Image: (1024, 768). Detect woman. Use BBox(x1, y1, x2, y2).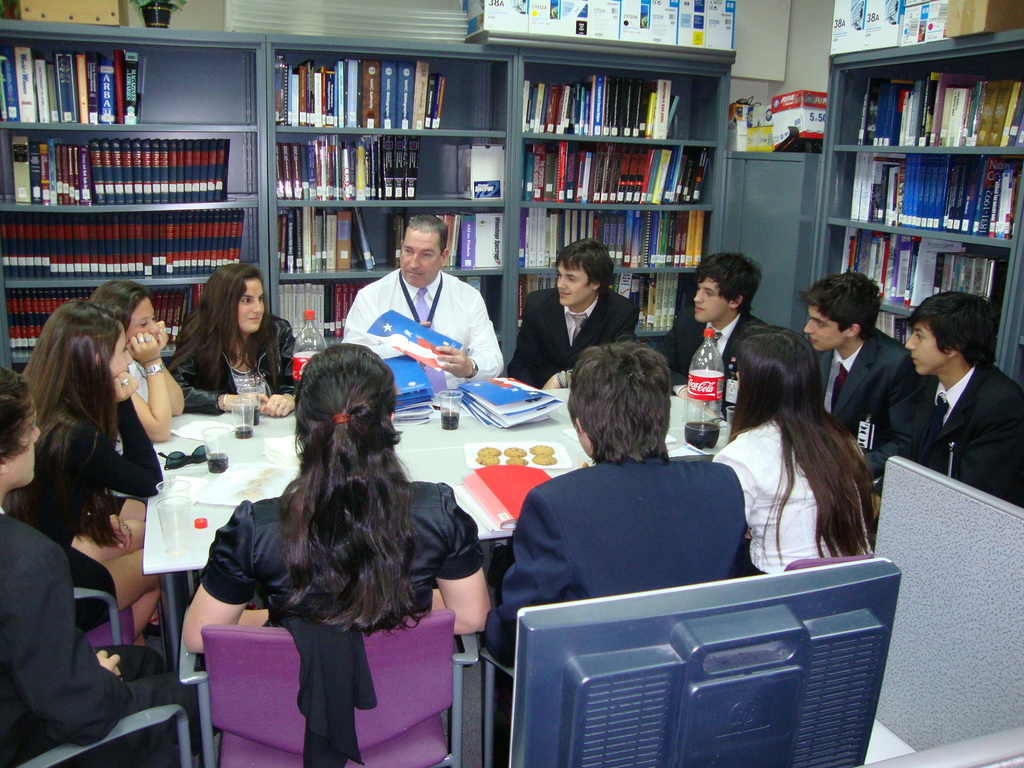
BBox(182, 343, 492, 655).
